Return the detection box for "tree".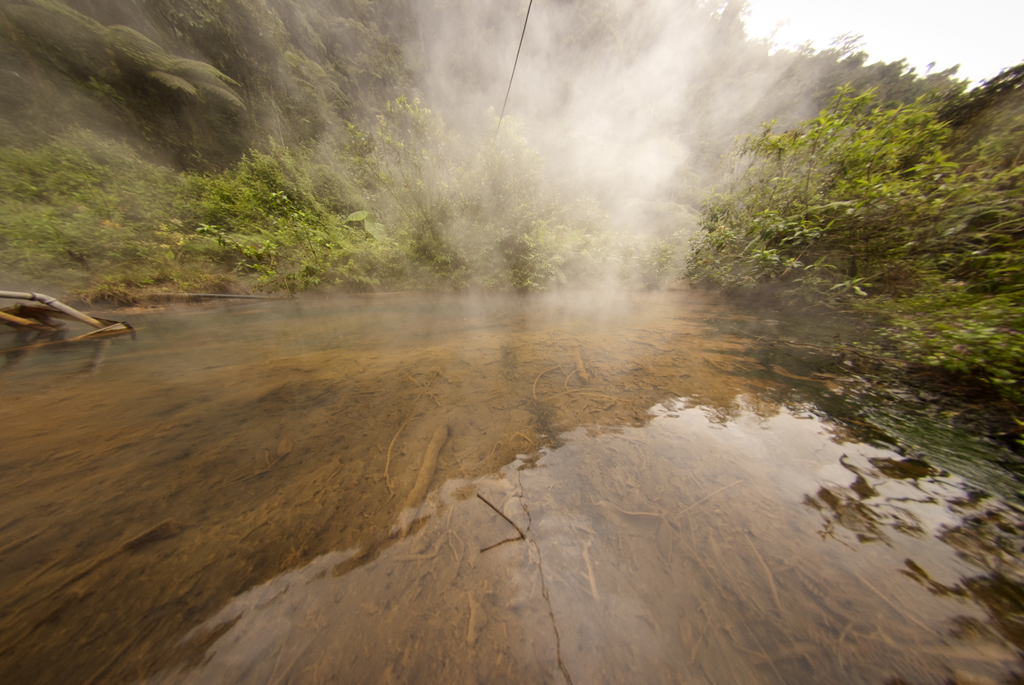
{"x1": 345, "y1": 97, "x2": 532, "y2": 261}.
